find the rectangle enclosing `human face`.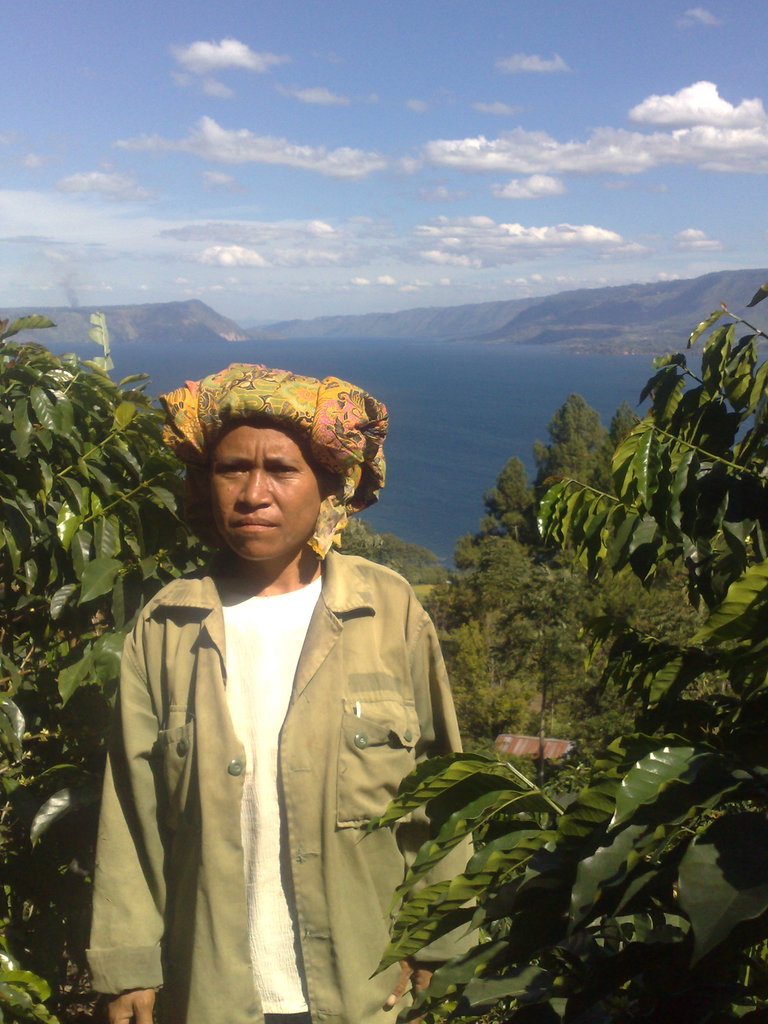
(x1=202, y1=418, x2=328, y2=568).
